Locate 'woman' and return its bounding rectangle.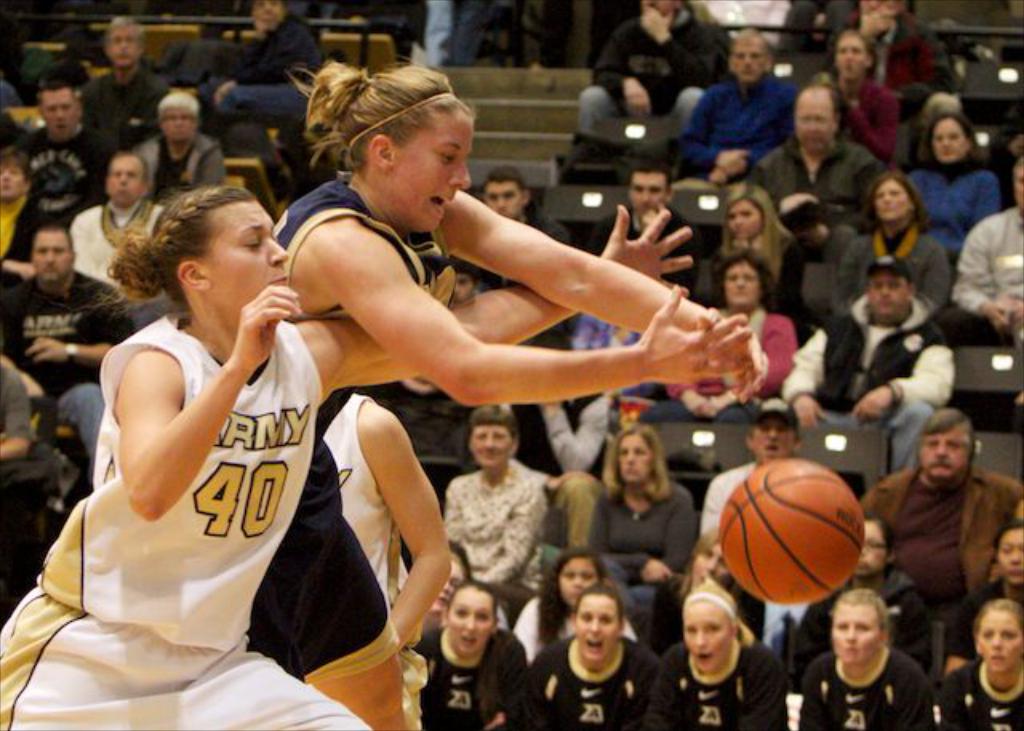
crop(581, 413, 691, 616).
